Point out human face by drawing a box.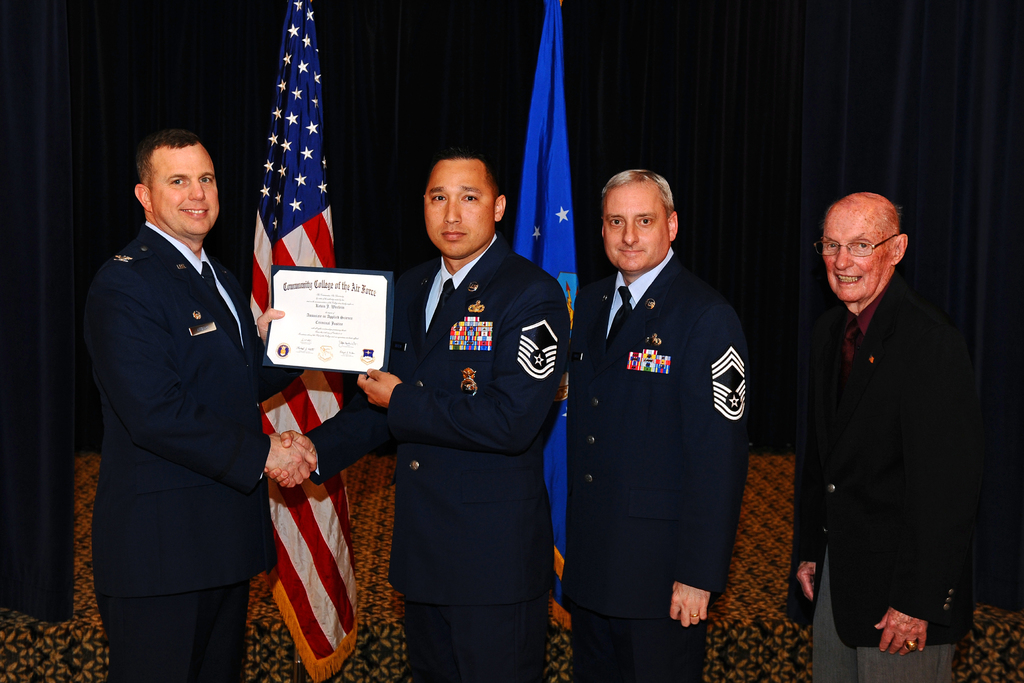
x1=422, y1=157, x2=499, y2=259.
